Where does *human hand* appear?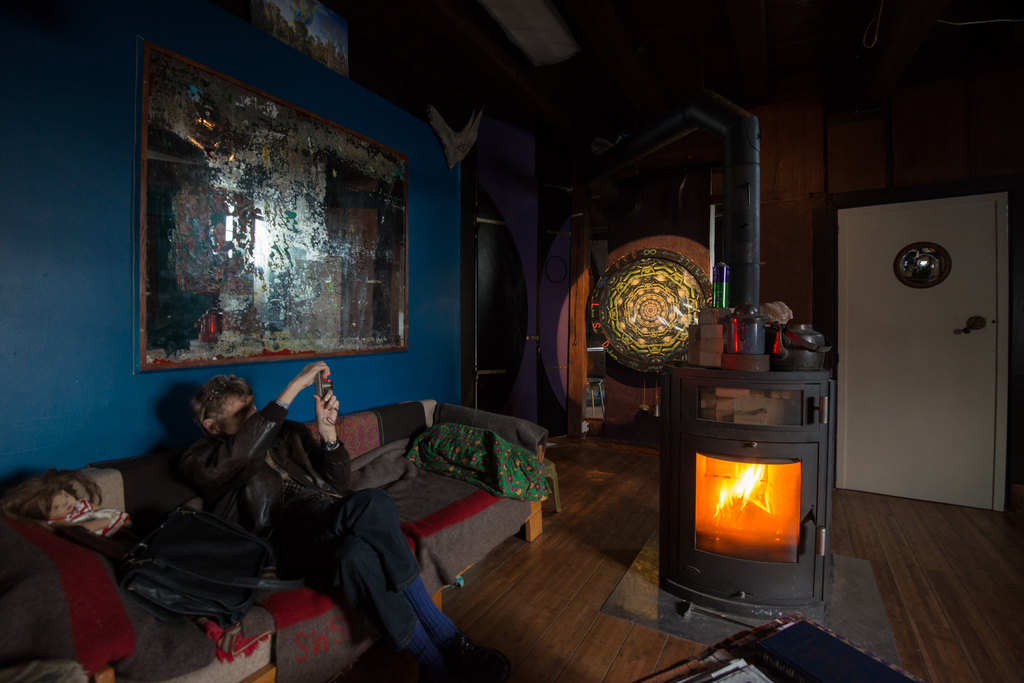
Appears at [300,358,332,386].
